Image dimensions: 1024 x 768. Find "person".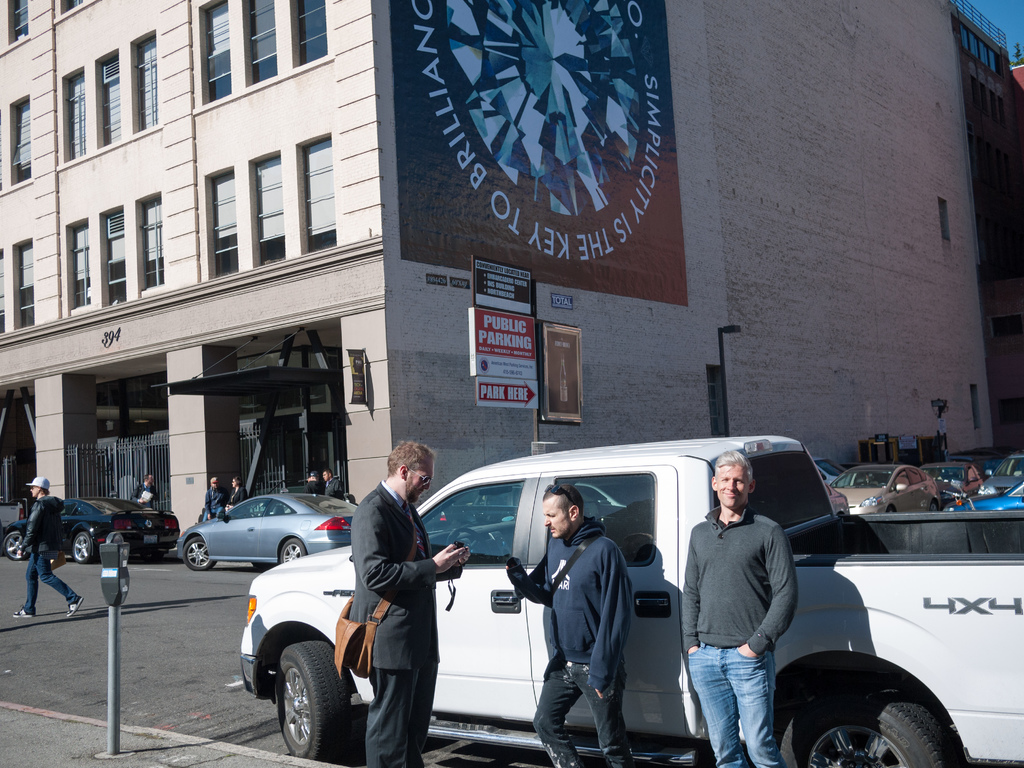
305,463,330,491.
